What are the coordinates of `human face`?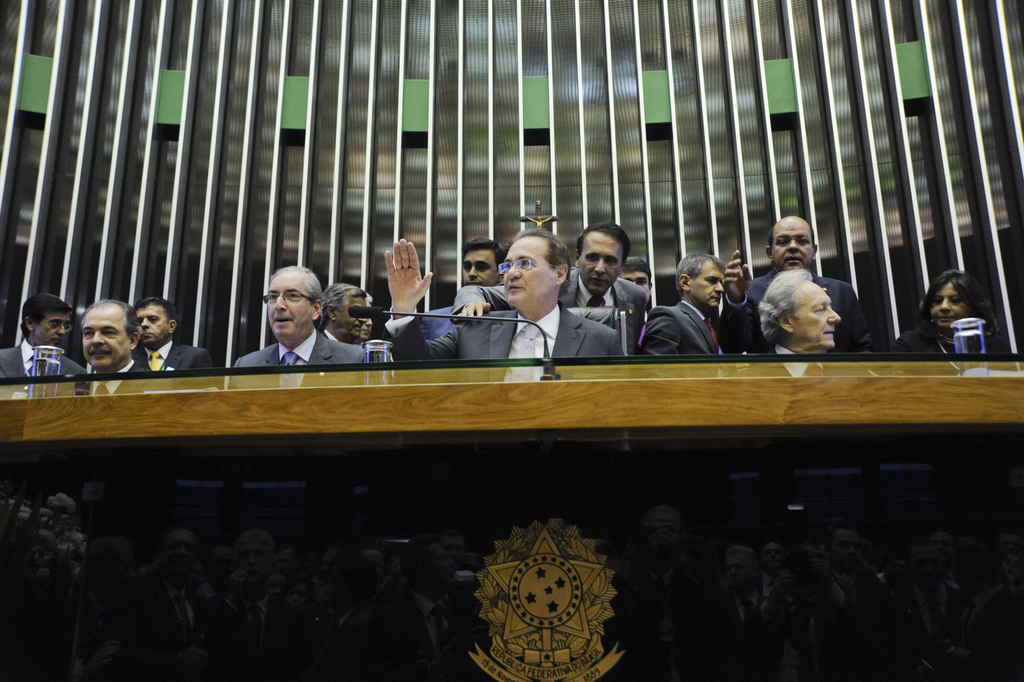
<bbox>33, 314, 72, 348</bbox>.
